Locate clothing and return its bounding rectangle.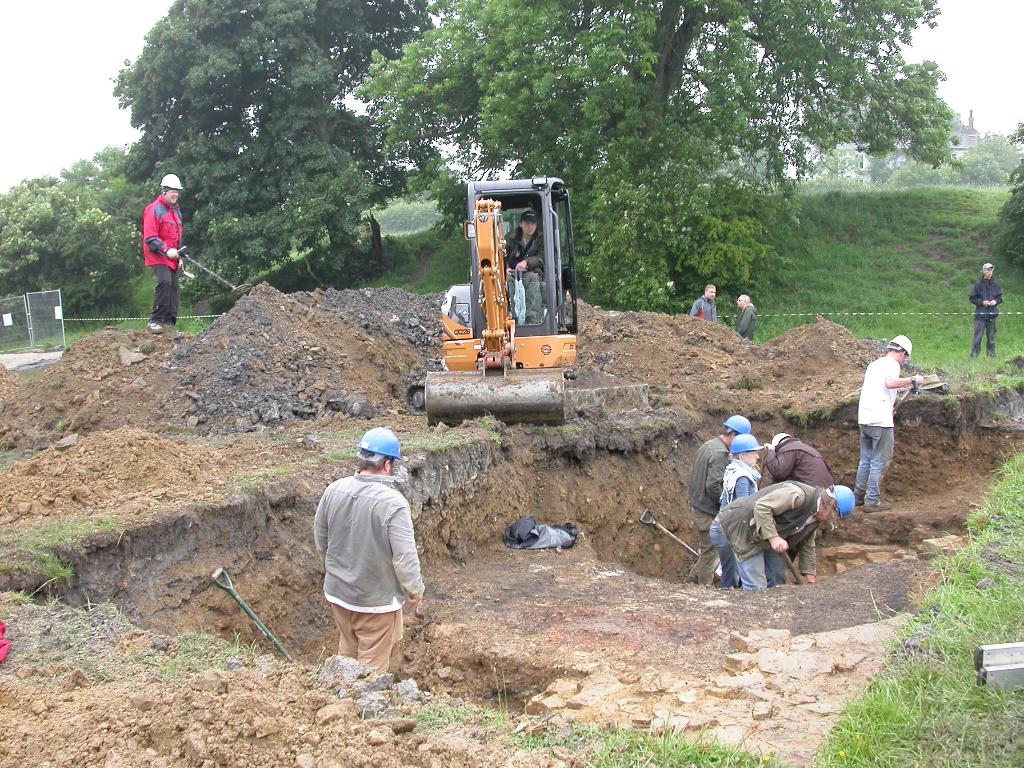
box=[703, 458, 763, 589].
